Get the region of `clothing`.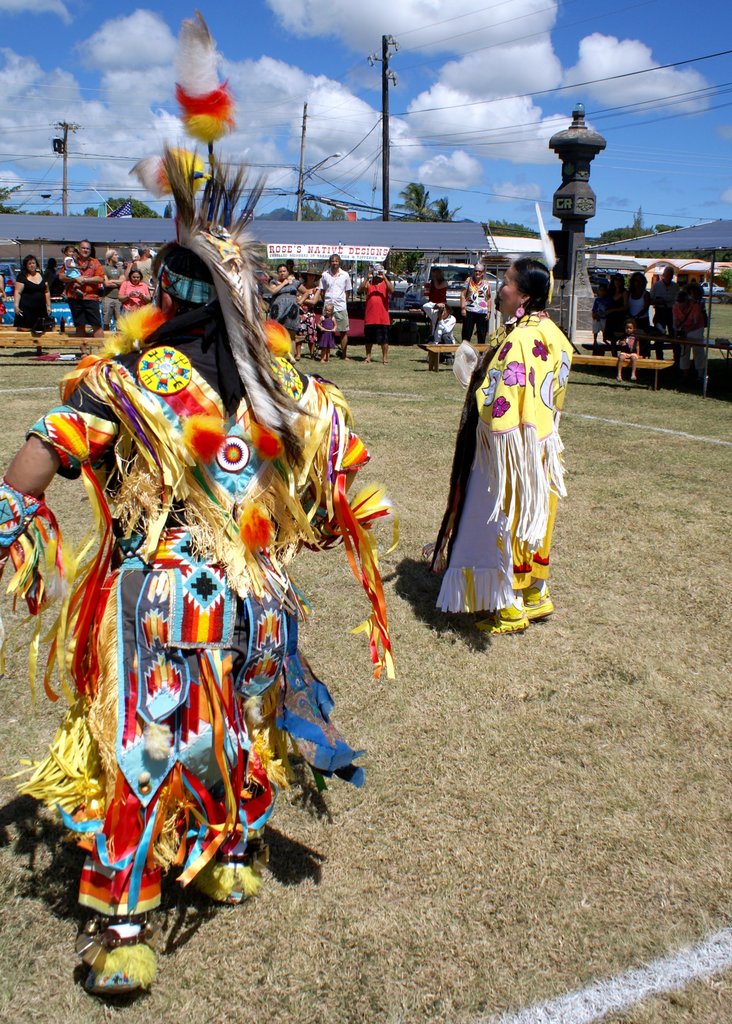
bbox(67, 257, 110, 333).
